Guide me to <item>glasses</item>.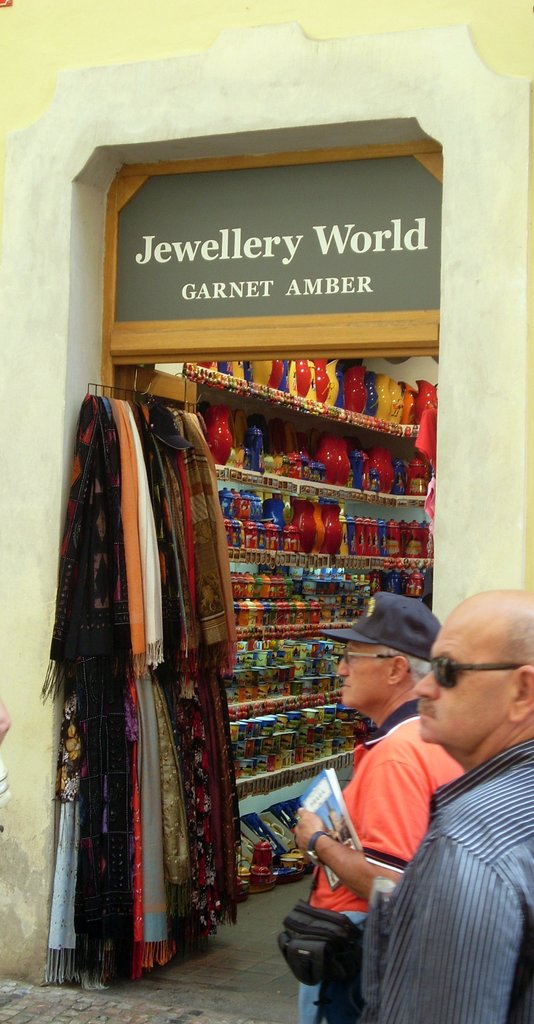
Guidance: BBox(343, 643, 393, 666).
